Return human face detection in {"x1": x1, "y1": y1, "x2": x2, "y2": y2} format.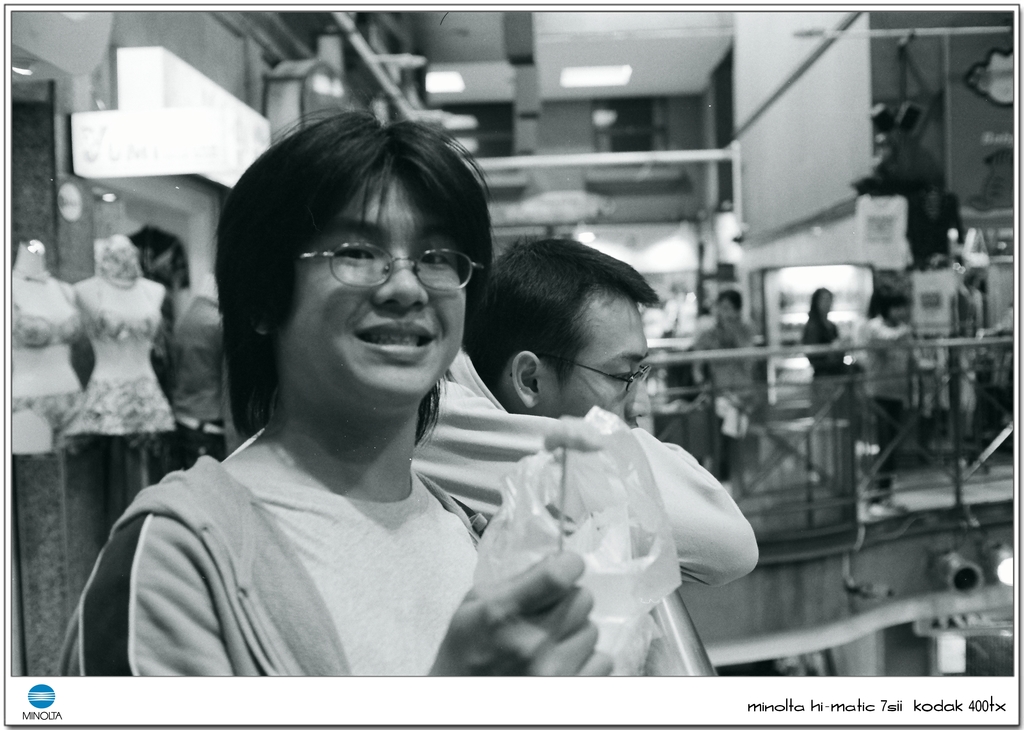
{"x1": 550, "y1": 280, "x2": 653, "y2": 429}.
